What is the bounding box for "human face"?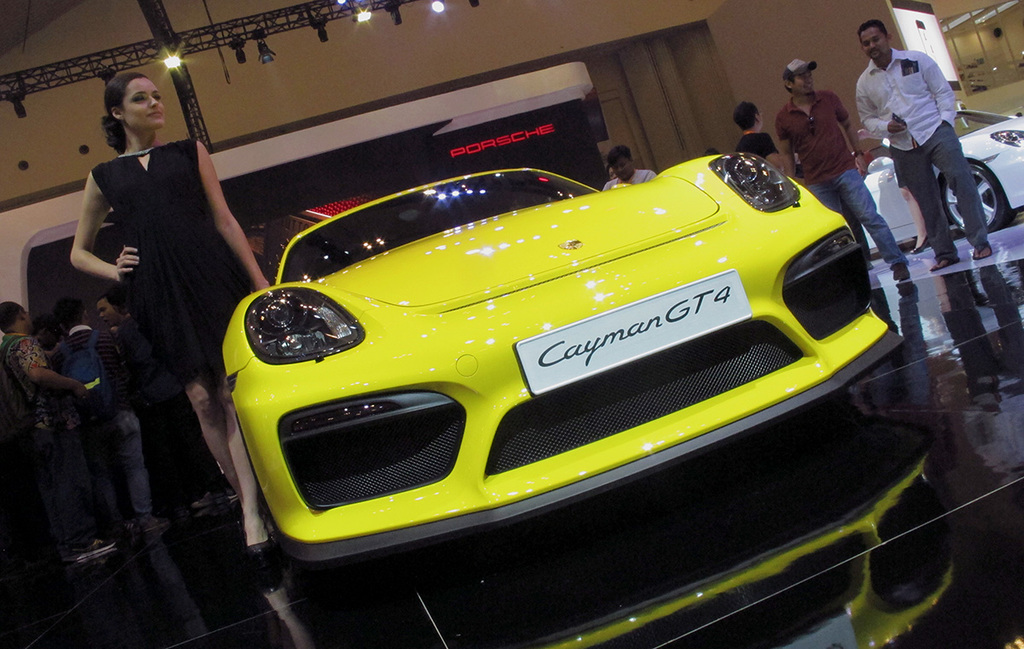
x1=614 y1=156 x2=634 y2=178.
